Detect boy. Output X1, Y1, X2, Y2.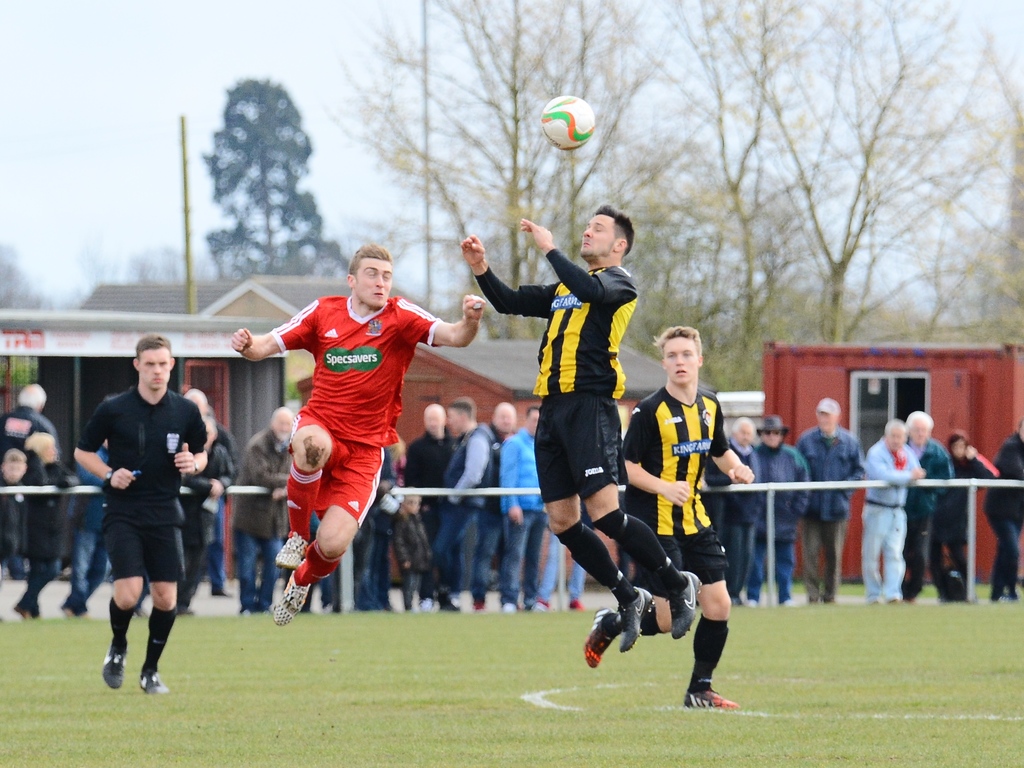
13, 427, 68, 616.
